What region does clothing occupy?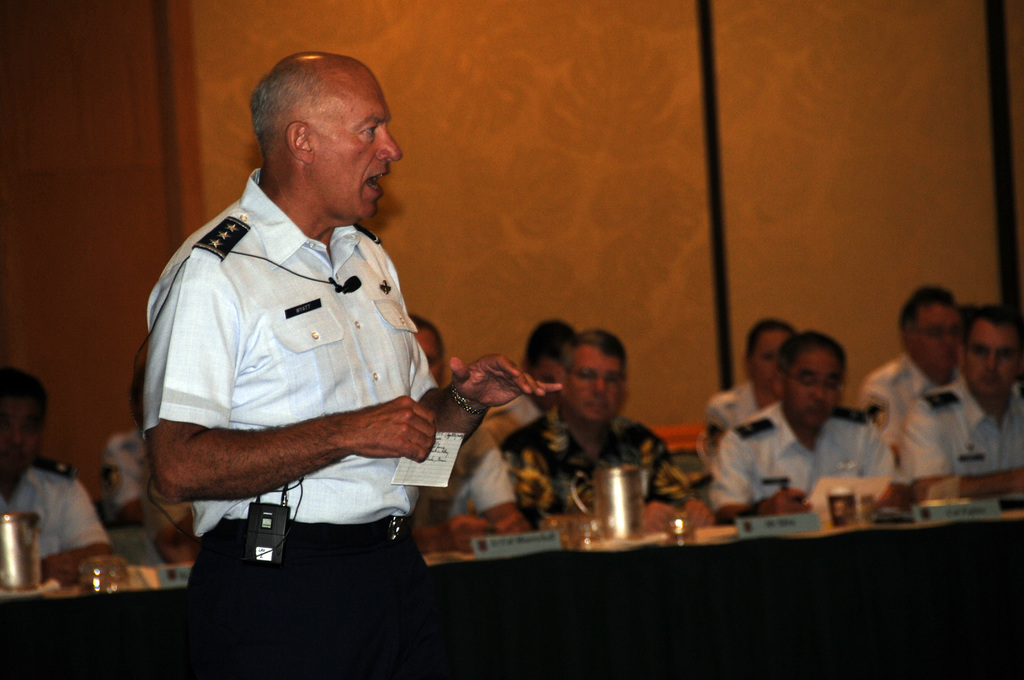
[left=0, top=465, right=104, bottom=559].
